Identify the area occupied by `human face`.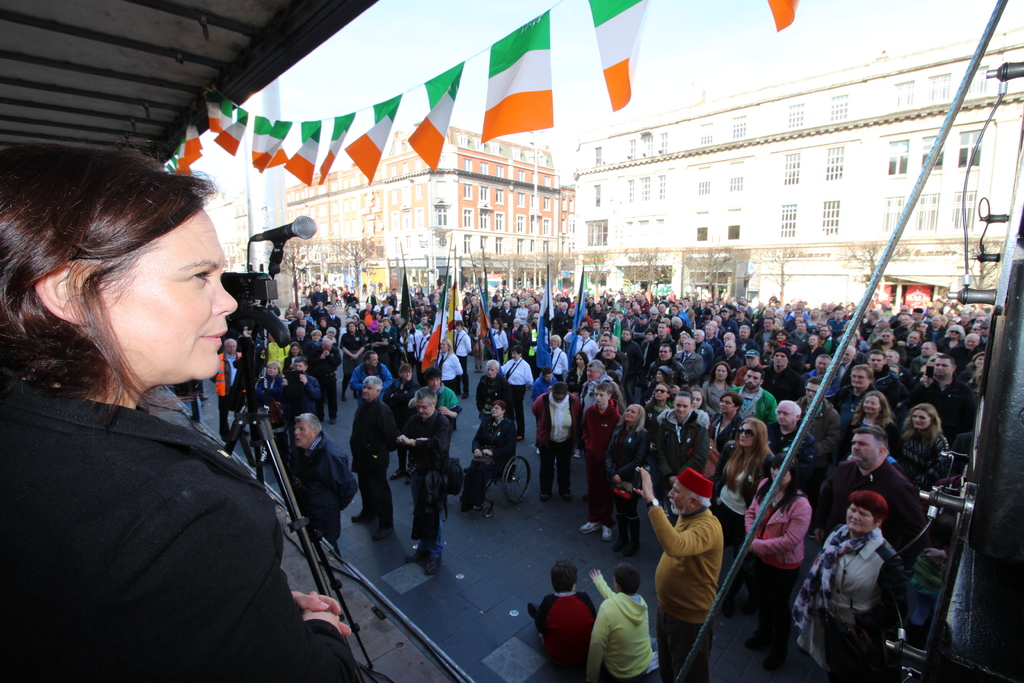
Area: 419, 397, 434, 418.
